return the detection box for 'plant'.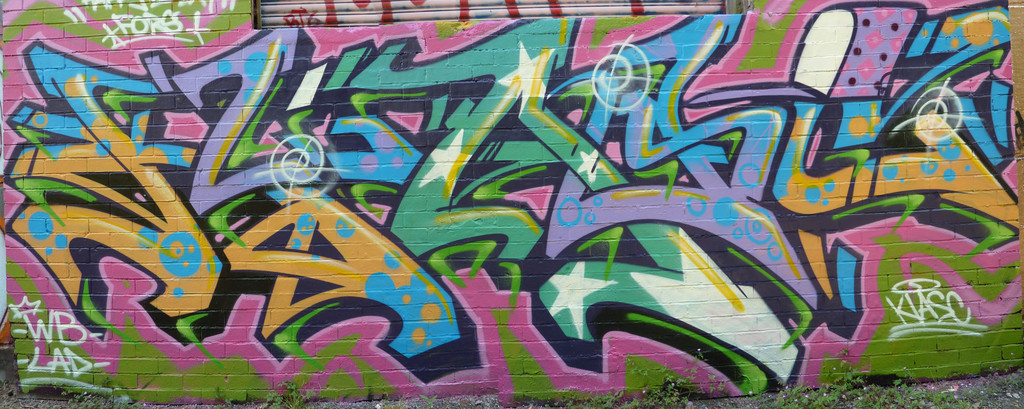
[263, 381, 321, 408].
